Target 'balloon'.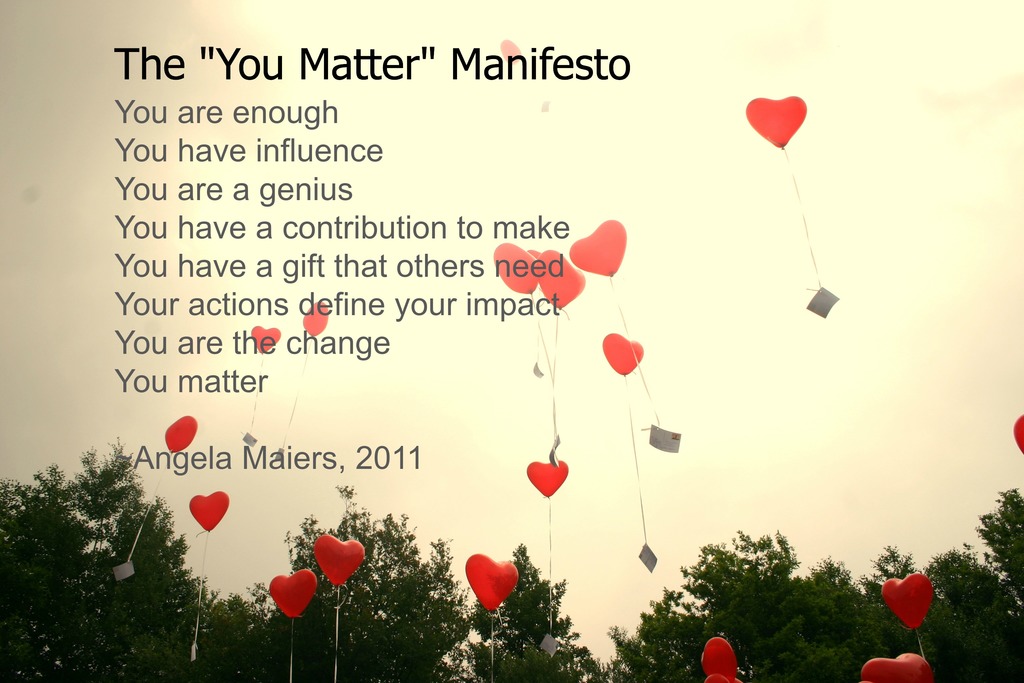
Target region: 162 417 196 456.
